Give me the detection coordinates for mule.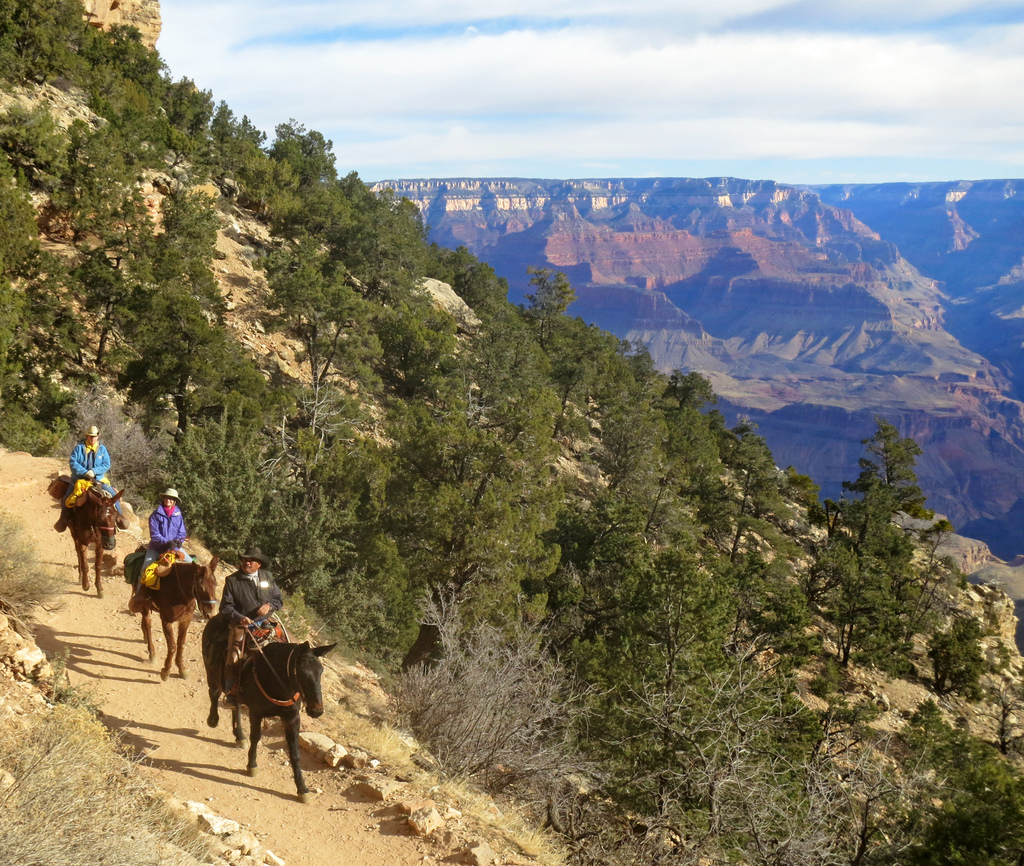
(196, 611, 337, 806).
